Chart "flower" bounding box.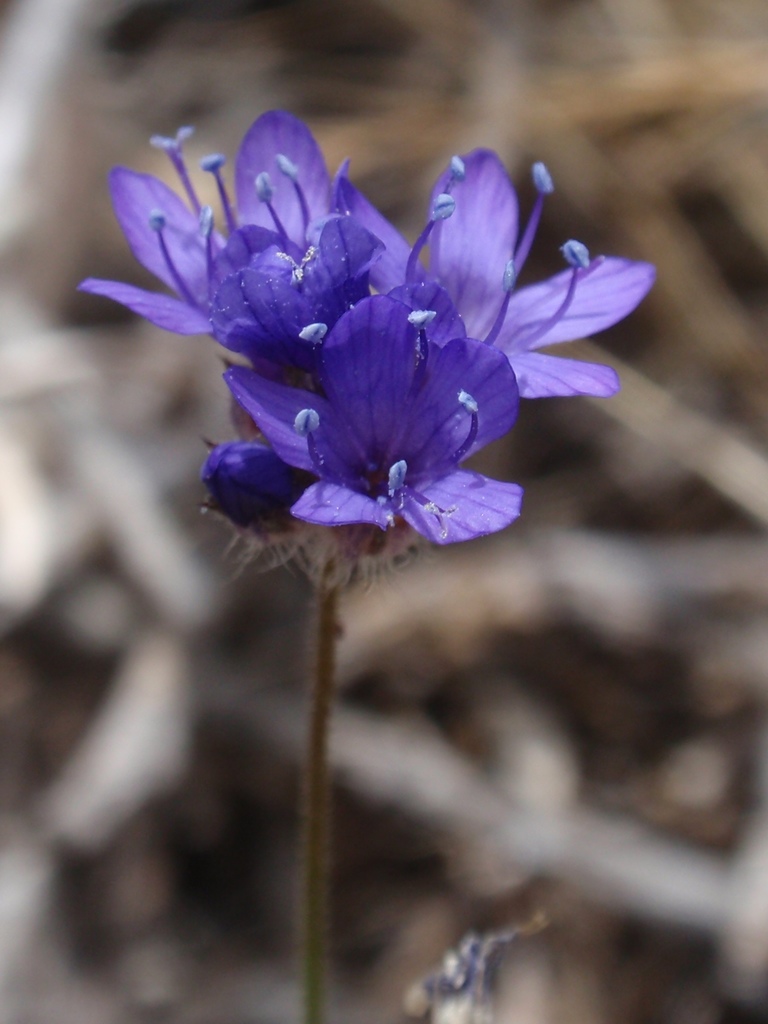
Charted: 98:121:644:593.
